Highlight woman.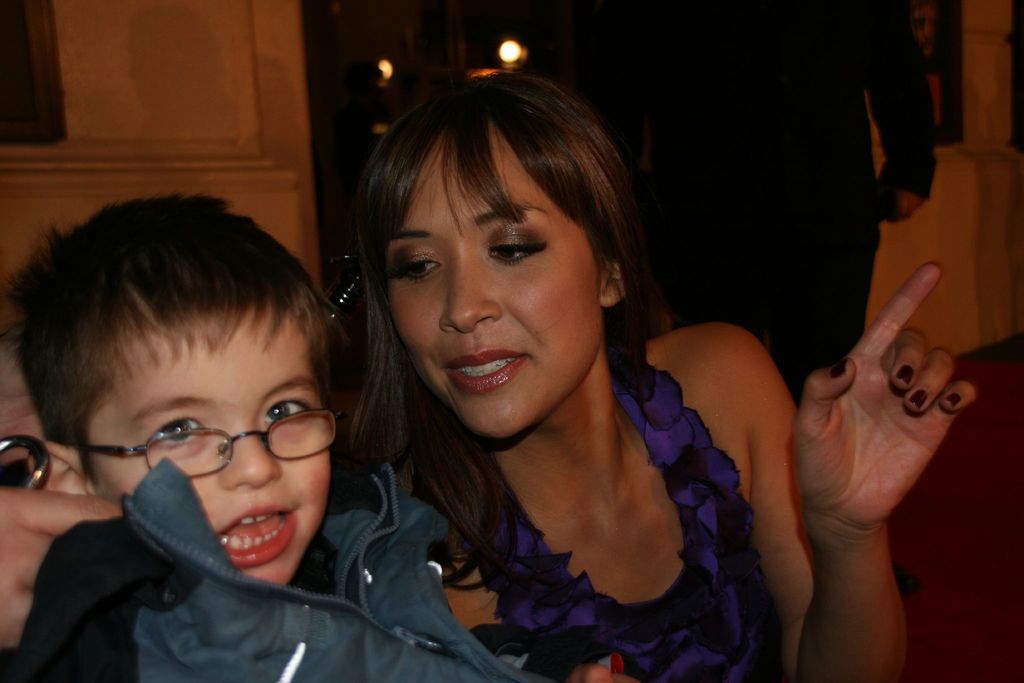
Highlighted region: [x1=296, y1=68, x2=837, y2=678].
